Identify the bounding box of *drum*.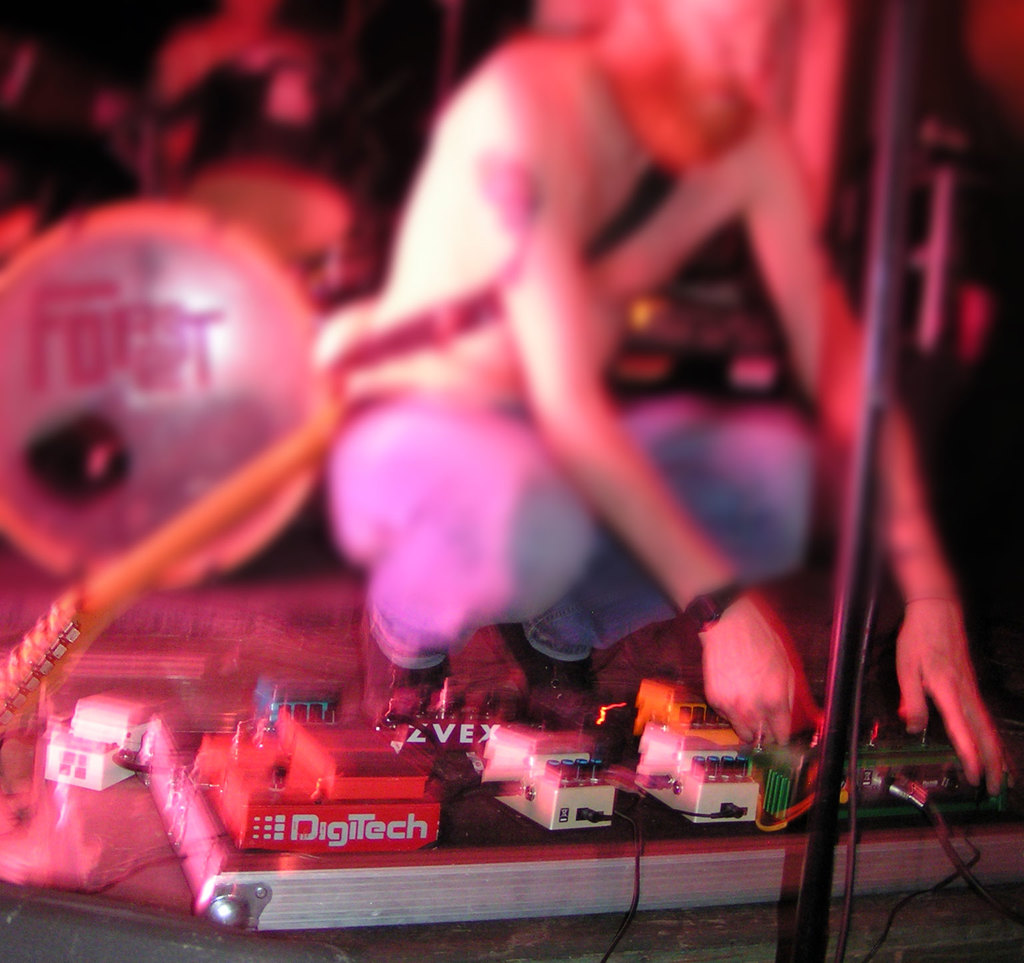
0,194,324,584.
